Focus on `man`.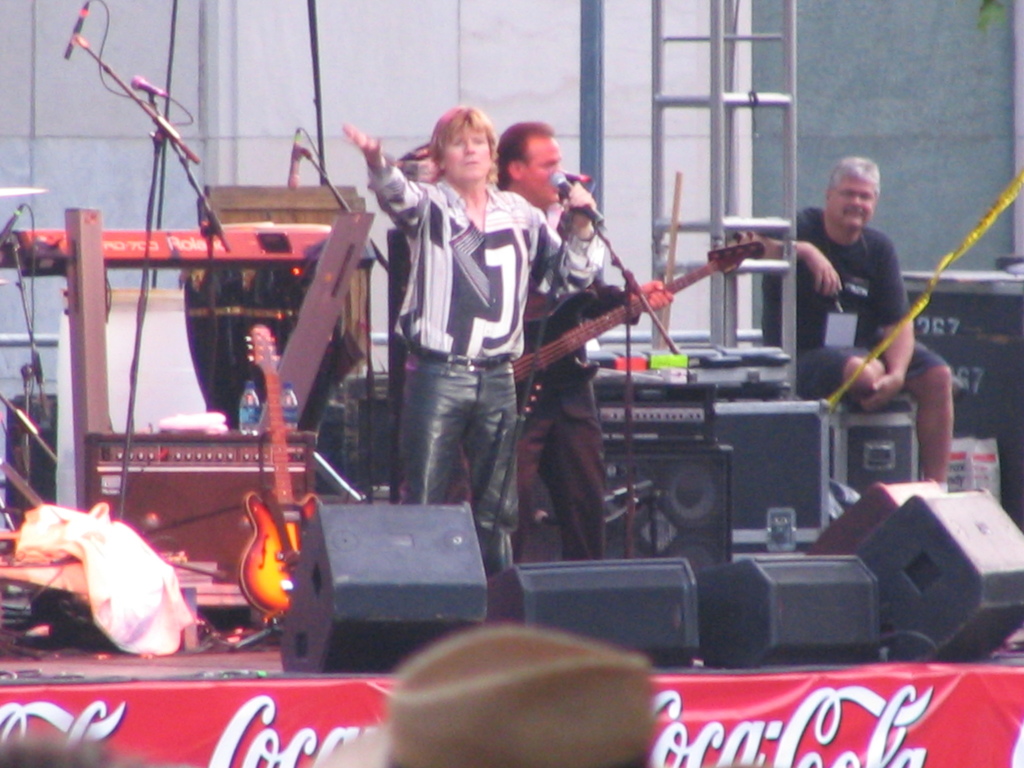
Focused at l=782, t=146, r=965, b=483.
